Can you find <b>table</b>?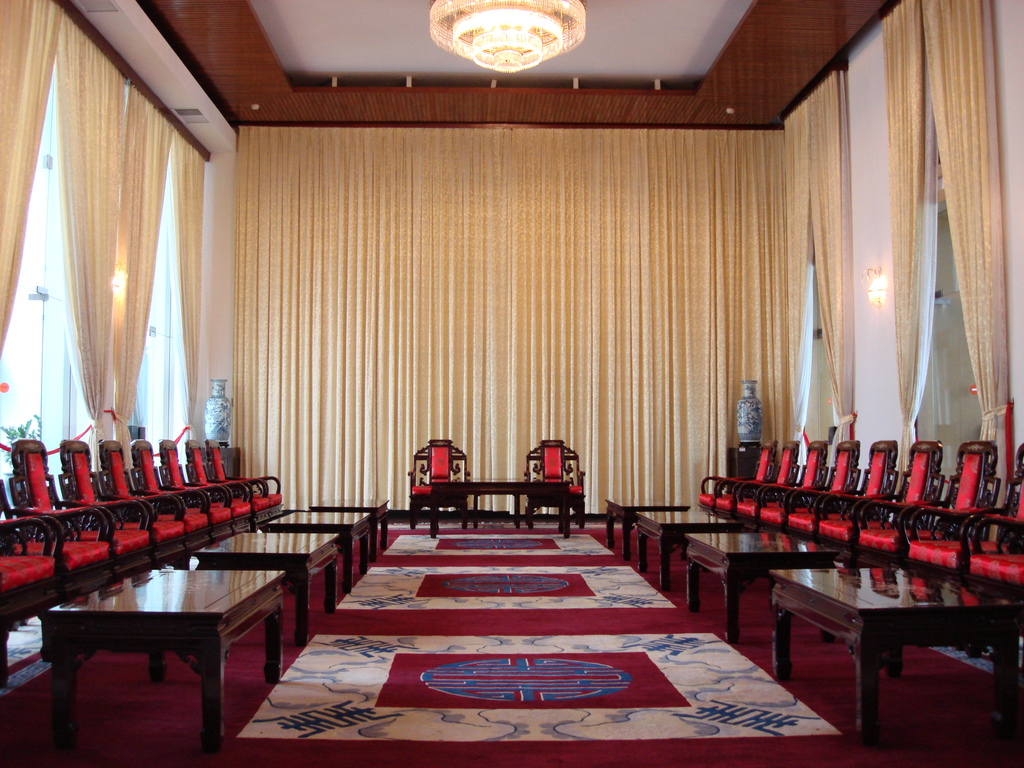
Yes, bounding box: box(630, 505, 746, 570).
